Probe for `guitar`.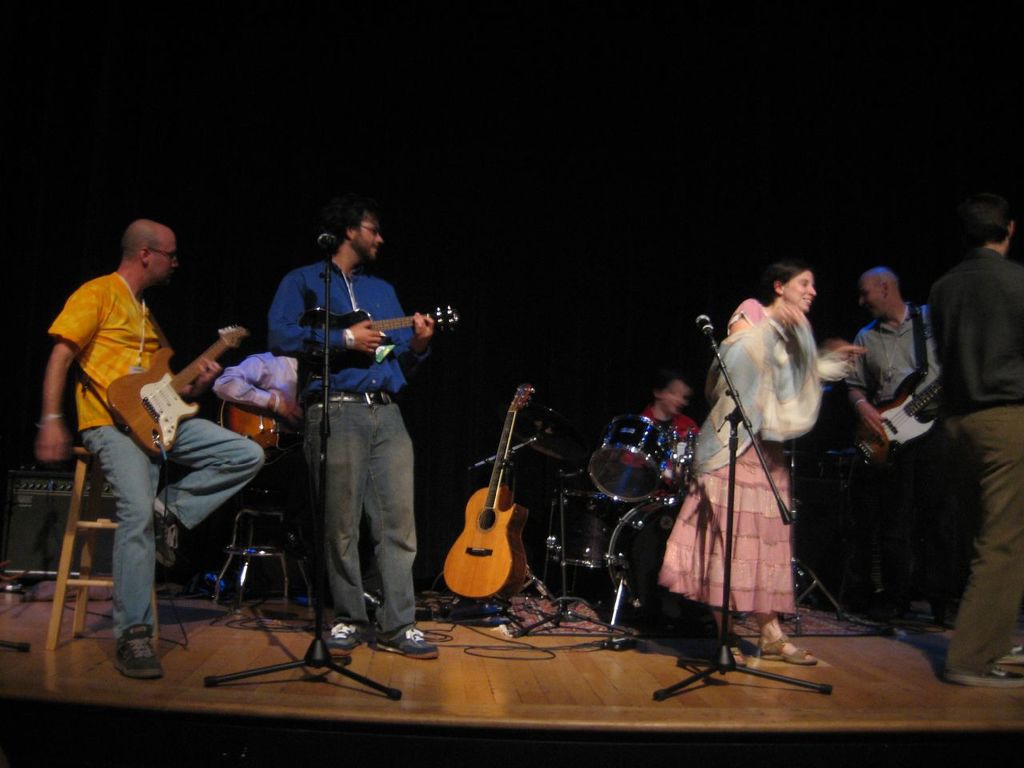
Probe result: region(305, 307, 462, 383).
